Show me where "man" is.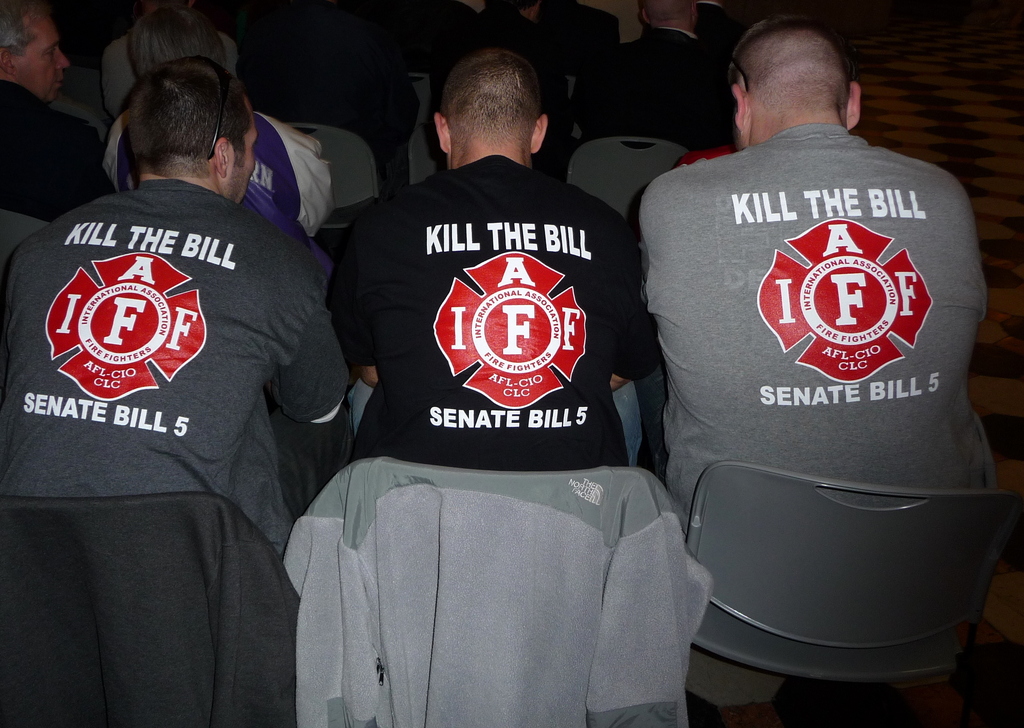
"man" is at 23 31 387 726.
